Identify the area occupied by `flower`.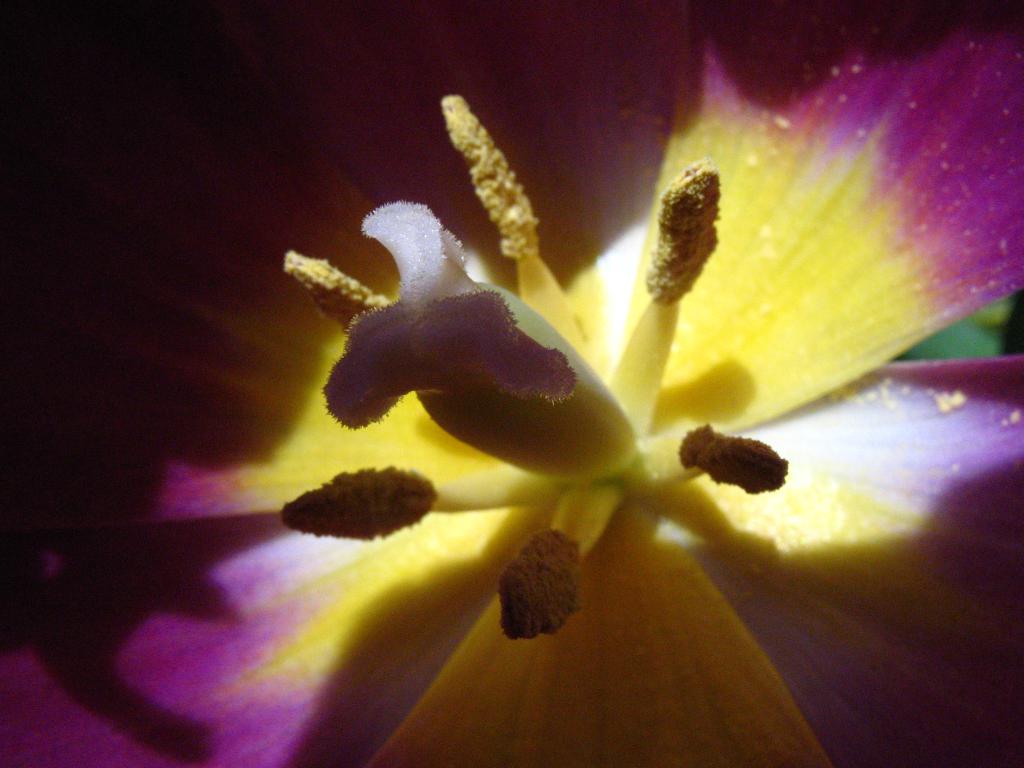
Area: detection(0, 0, 1023, 767).
